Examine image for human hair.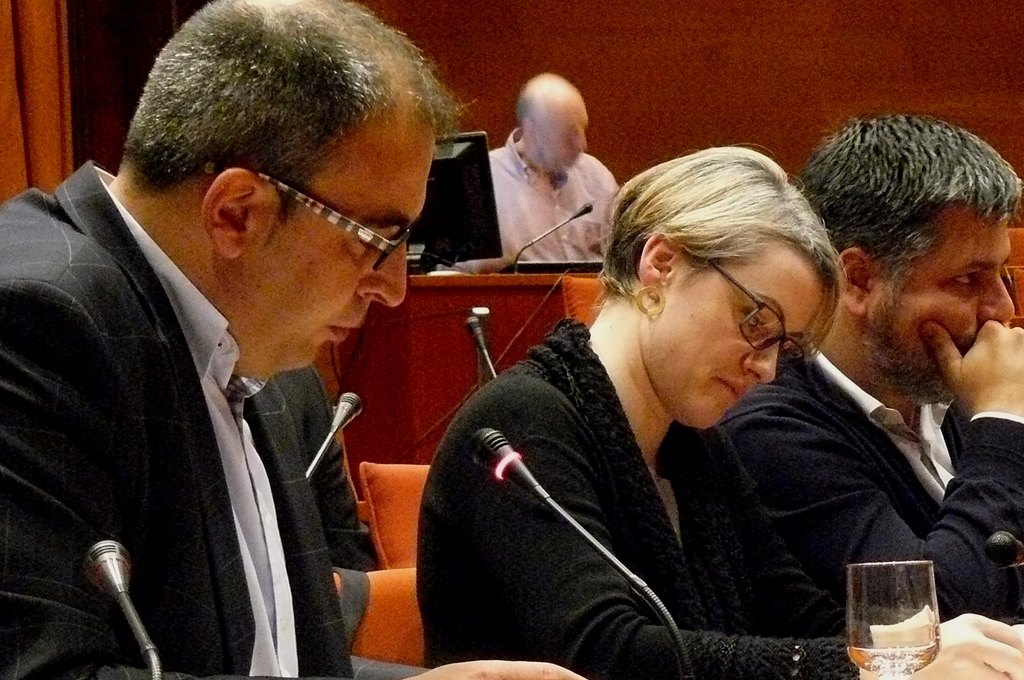
Examination result: <box>606,140,846,383</box>.
